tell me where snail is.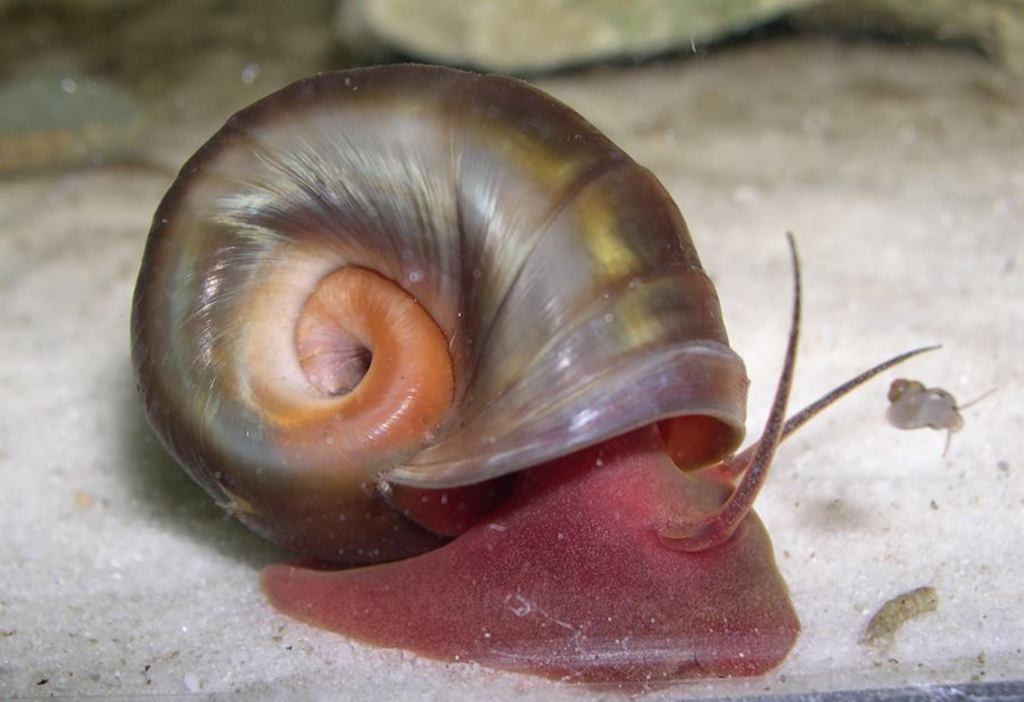
snail is at x1=125 y1=61 x2=948 y2=693.
